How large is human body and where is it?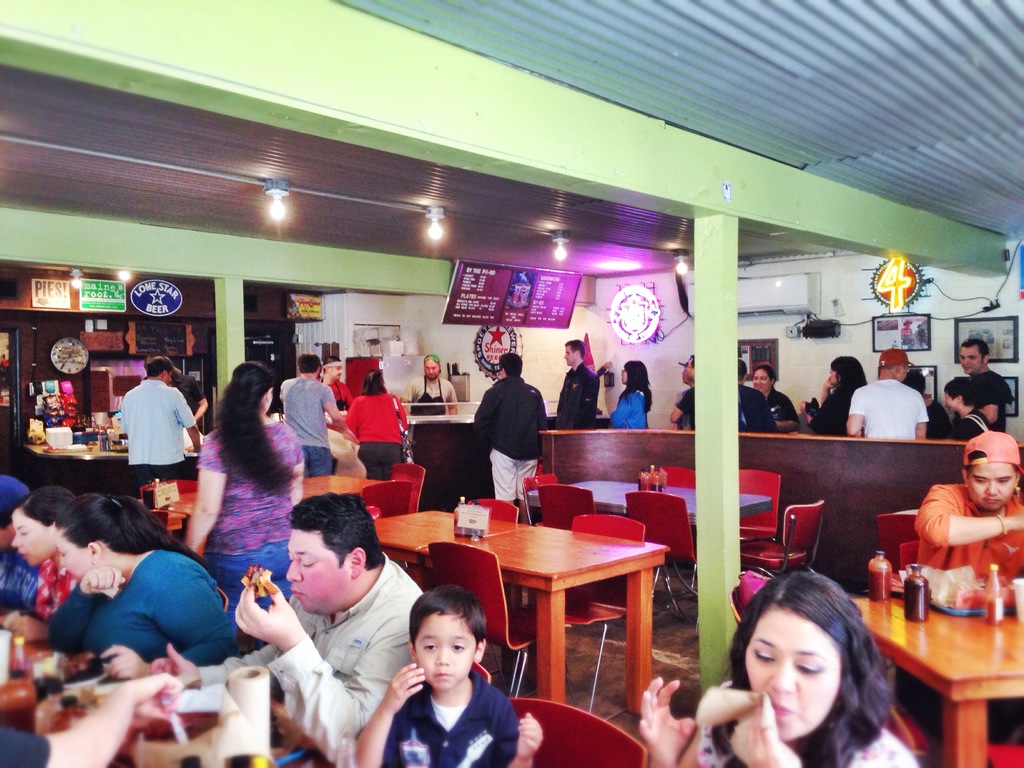
Bounding box: 354:580:541:767.
